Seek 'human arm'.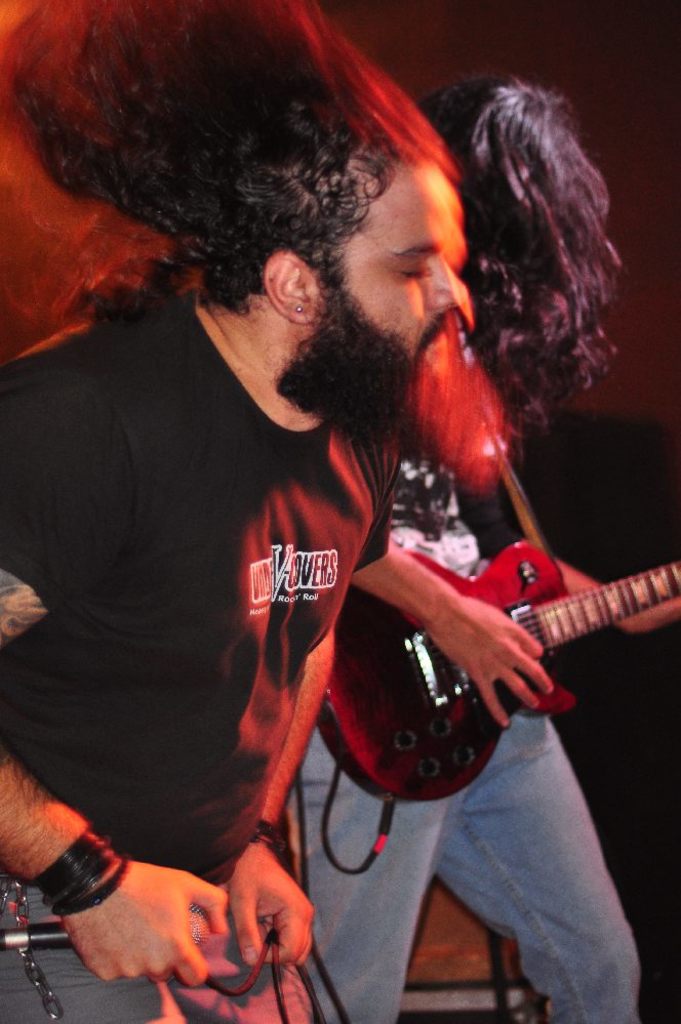
(356,529,556,729).
